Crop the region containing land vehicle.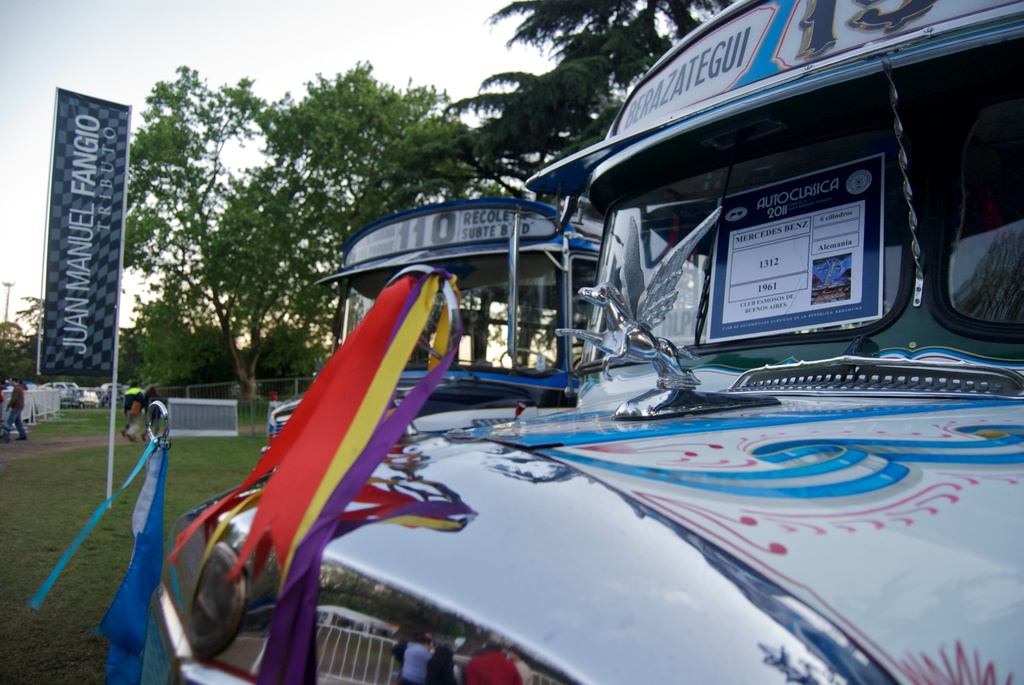
Crop region: bbox=[99, 382, 130, 407].
